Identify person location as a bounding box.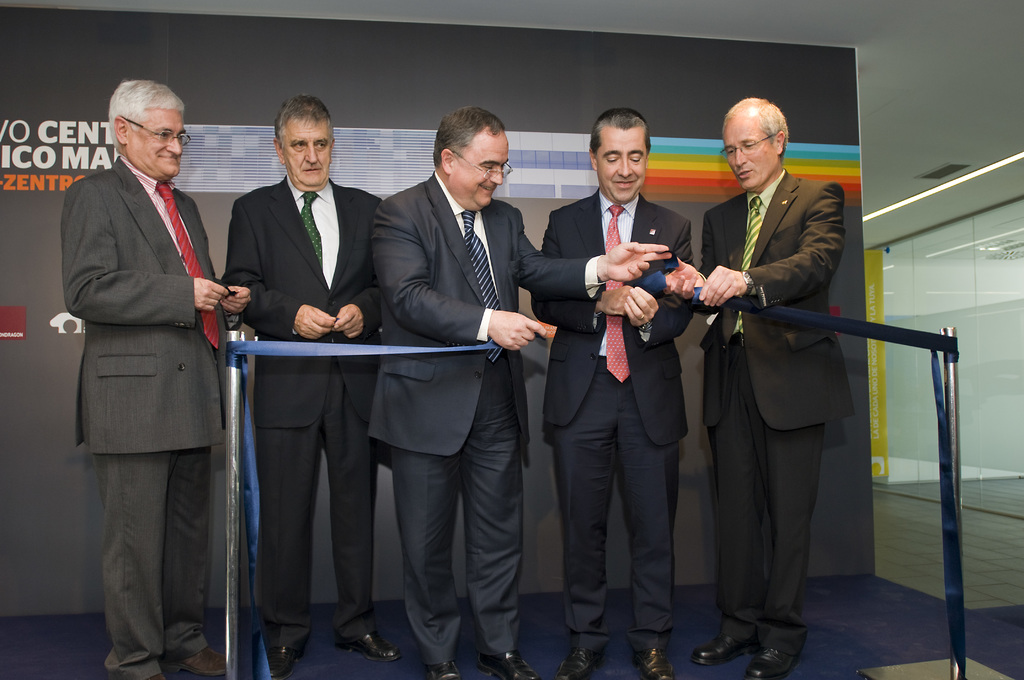
crop(366, 104, 671, 679).
